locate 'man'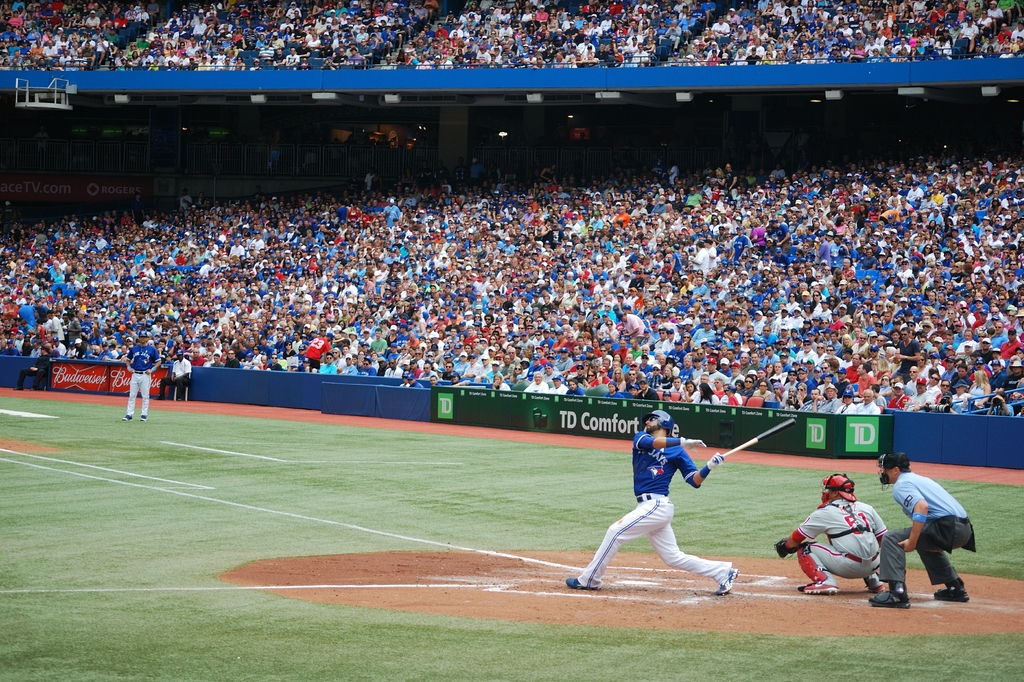
438,52,451,69
